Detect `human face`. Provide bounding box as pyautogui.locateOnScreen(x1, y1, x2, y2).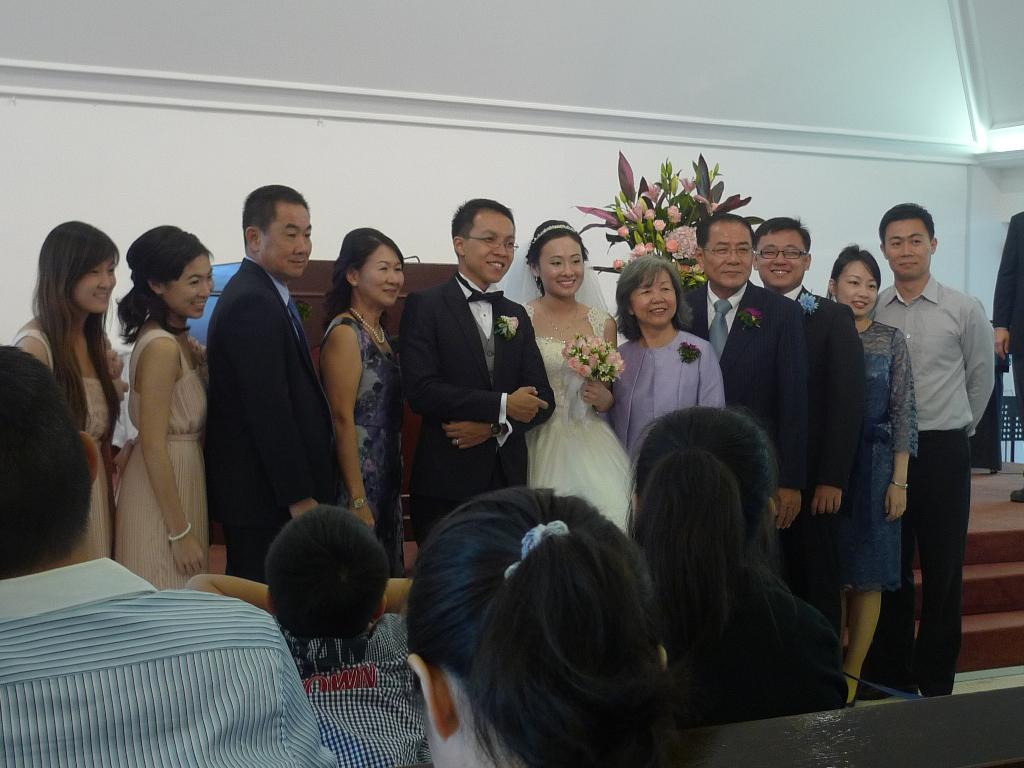
pyautogui.locateOnScreen(756, 227, 806, 285).
